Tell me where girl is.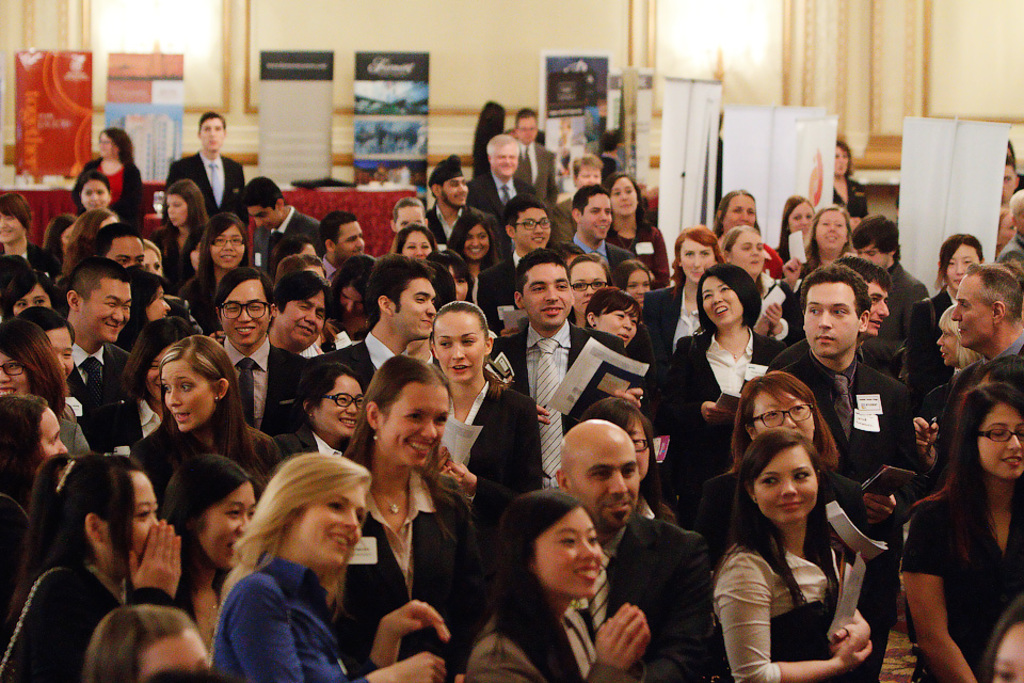
girl is at detection(75, 171, 113, 209).
